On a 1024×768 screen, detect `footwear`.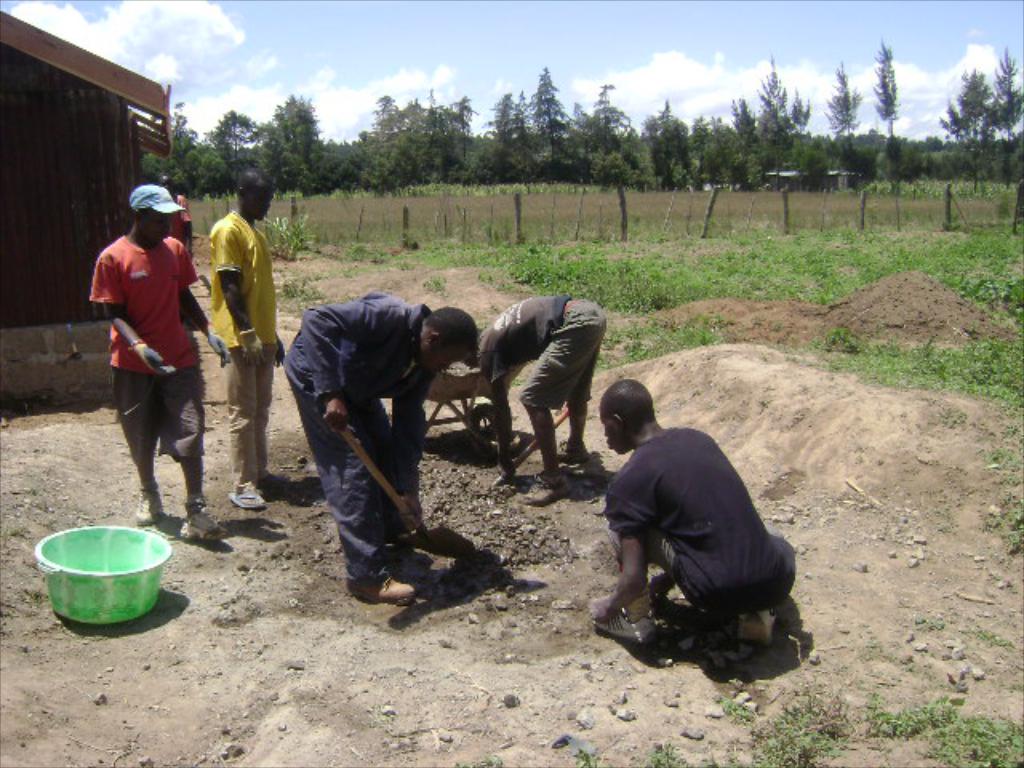
[x1=595, y1=605, x2=666, y2=650].
